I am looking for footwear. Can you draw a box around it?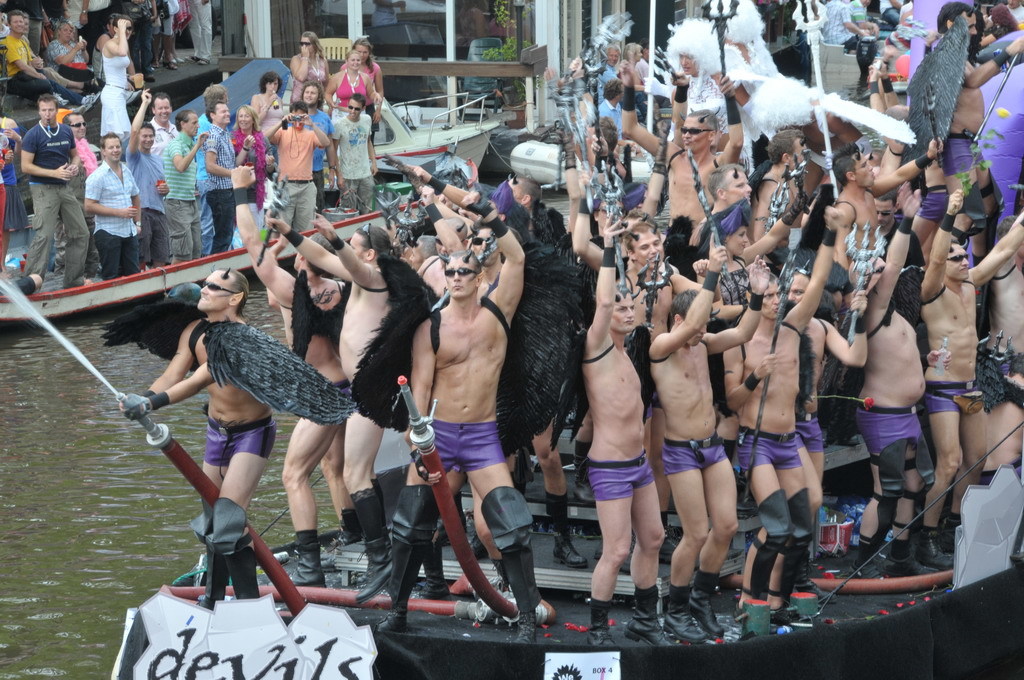
Sure, the bounding box is 223, 551, 255, 602.
